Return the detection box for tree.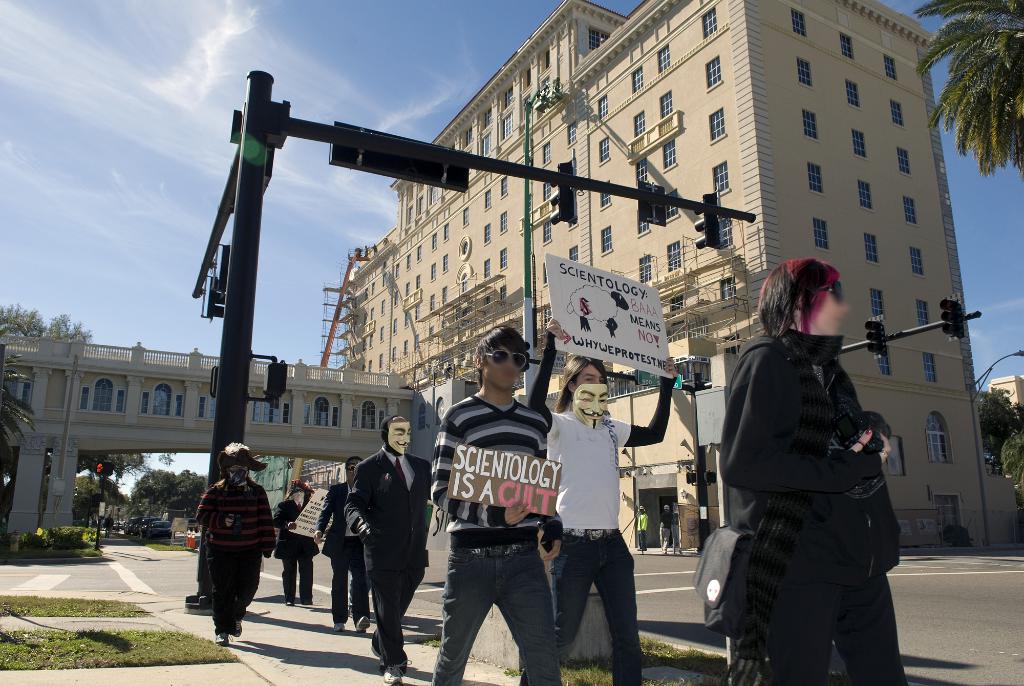
box(902, 0, 1023, 185).
